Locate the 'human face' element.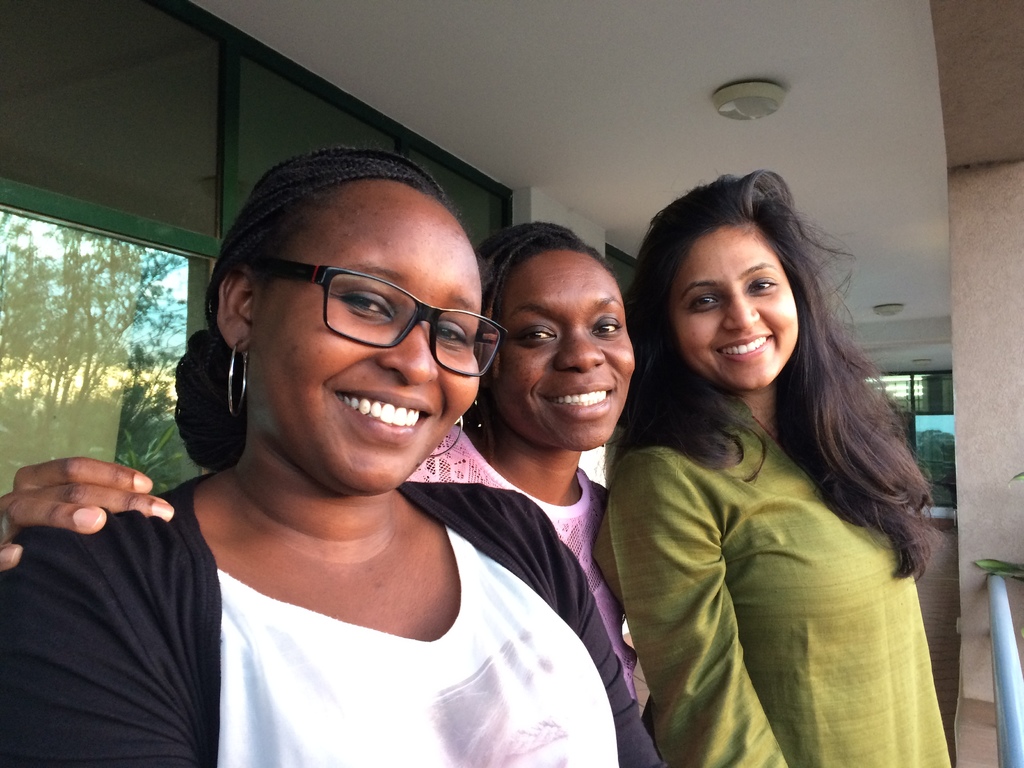
Element bbox: Rect(666, 211, 804, 381).
